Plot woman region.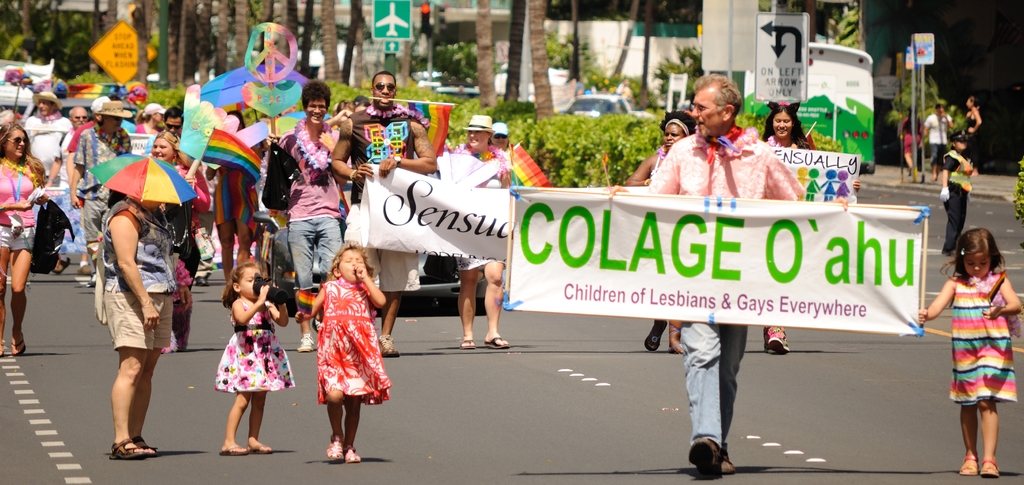
Plotted at 934:127:975:259.
